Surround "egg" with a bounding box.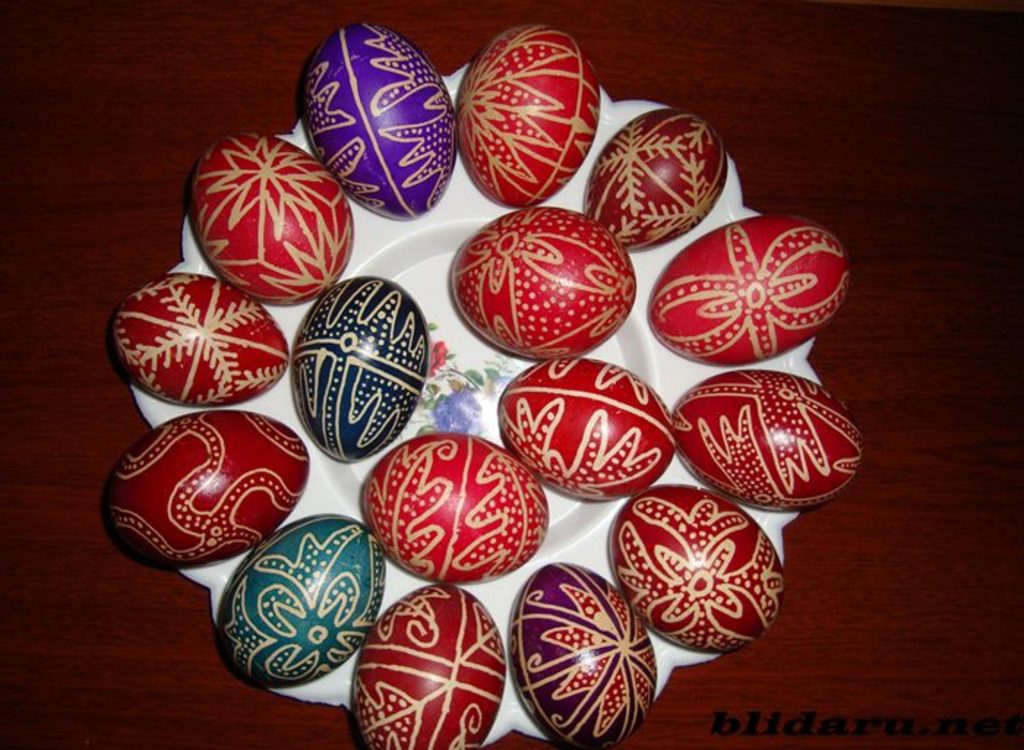
bbox=(496, 355, 680, 500).
